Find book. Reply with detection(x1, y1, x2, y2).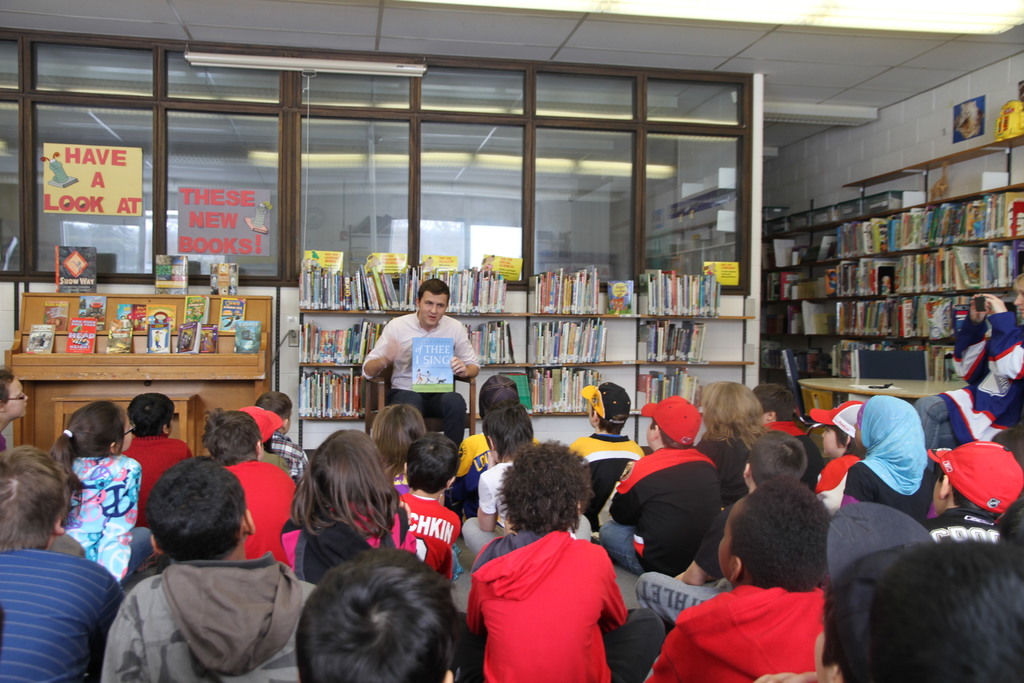
detection(26, 322, 56, 354).
